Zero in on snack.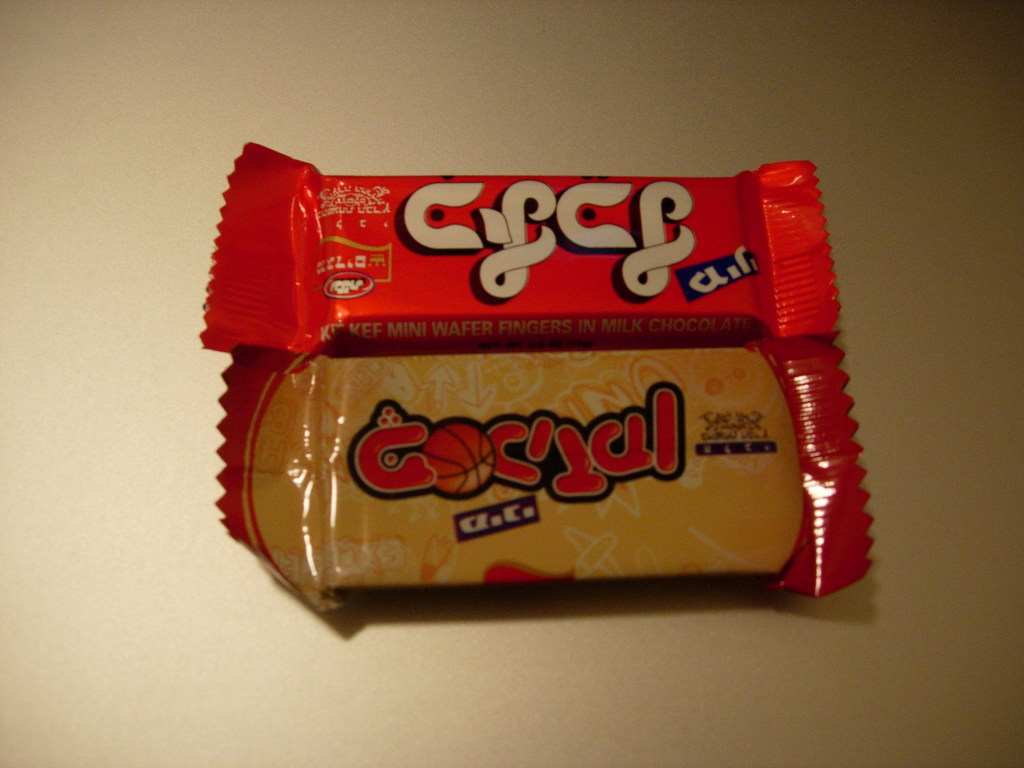
Zeroed in: bbox=(180, 197, 854, 635).
